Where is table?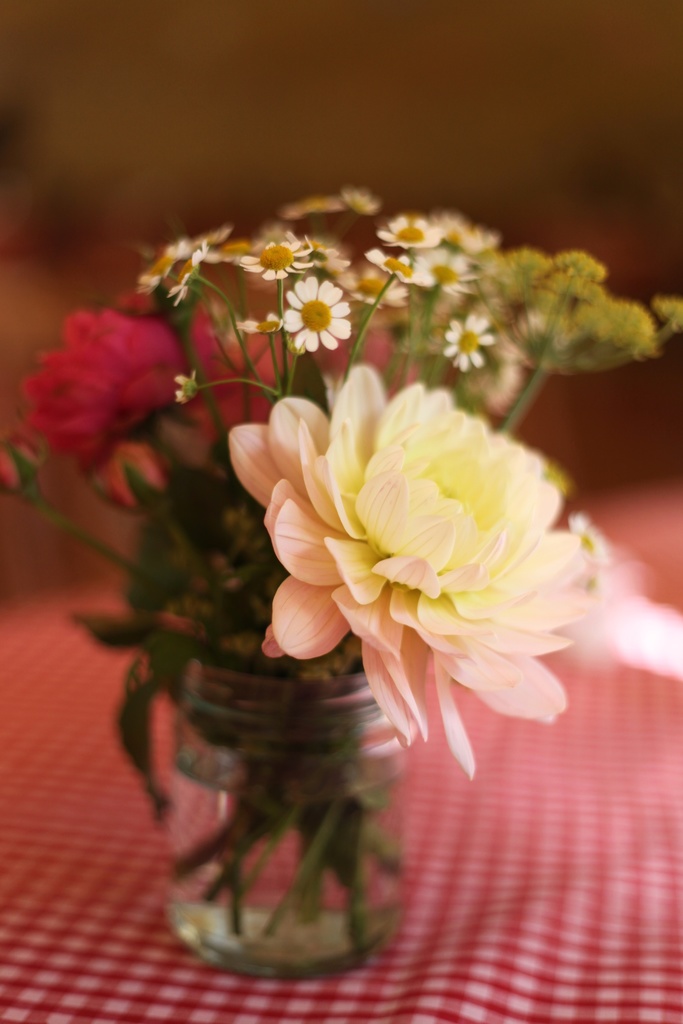
[left=0, top=559, right=682, bottom=1023].
